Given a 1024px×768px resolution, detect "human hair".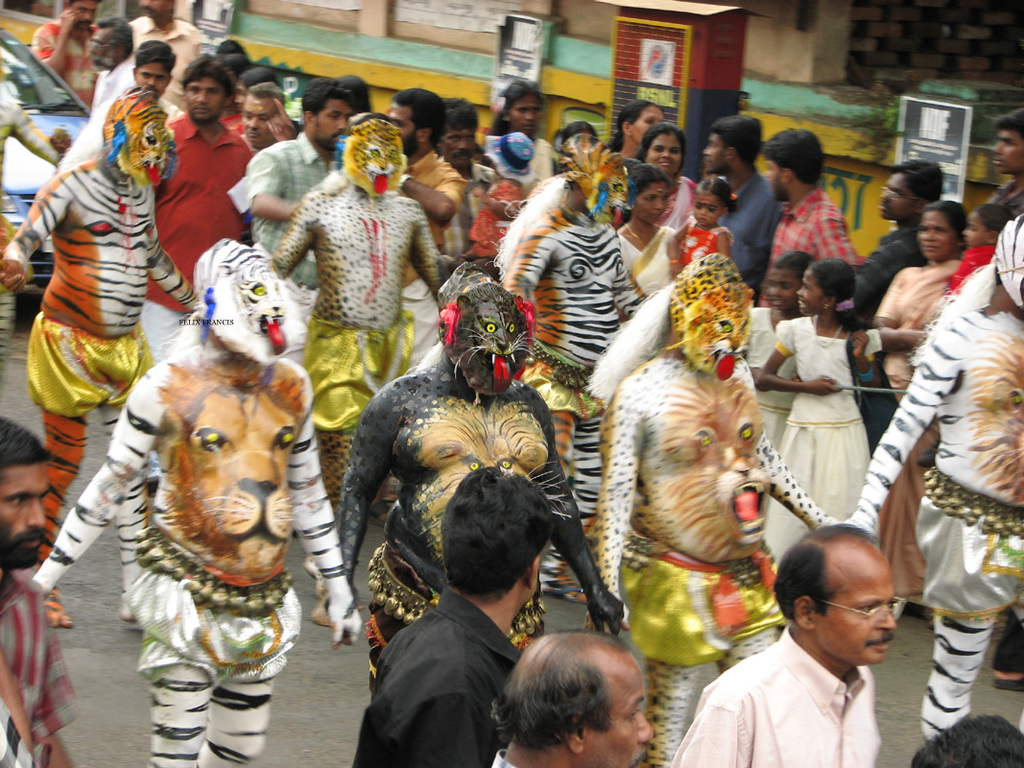
left=134, top=36, right=175, bottom=73.
